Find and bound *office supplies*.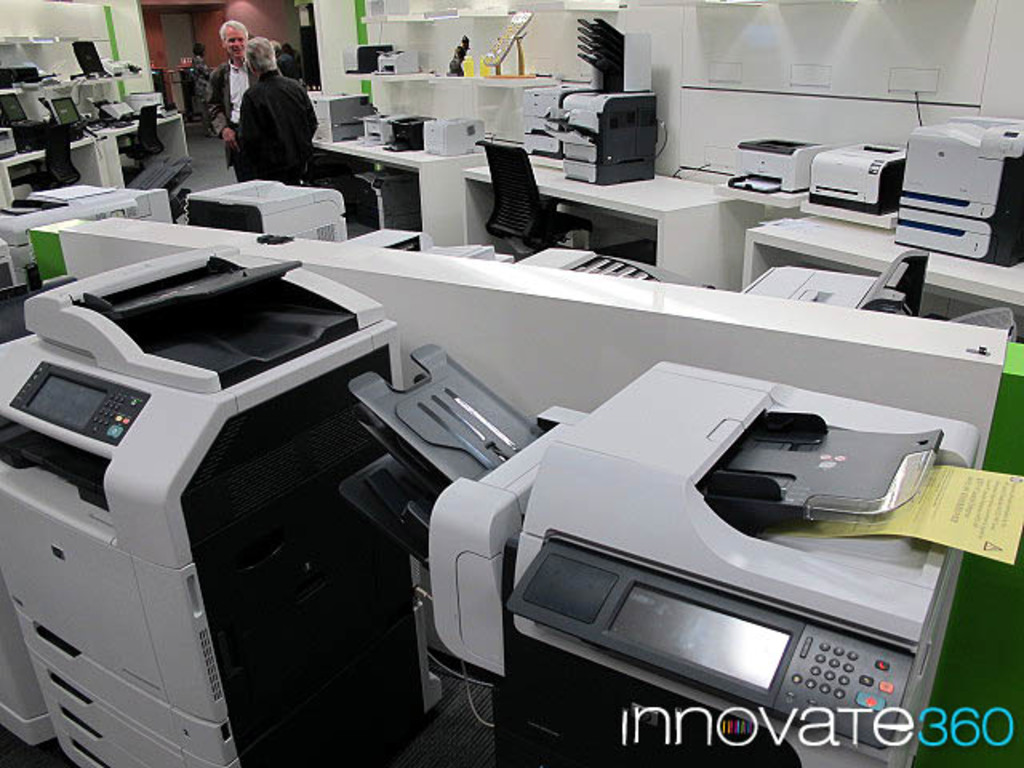
Bound: <region>515, 75, 560, 157</region>.
